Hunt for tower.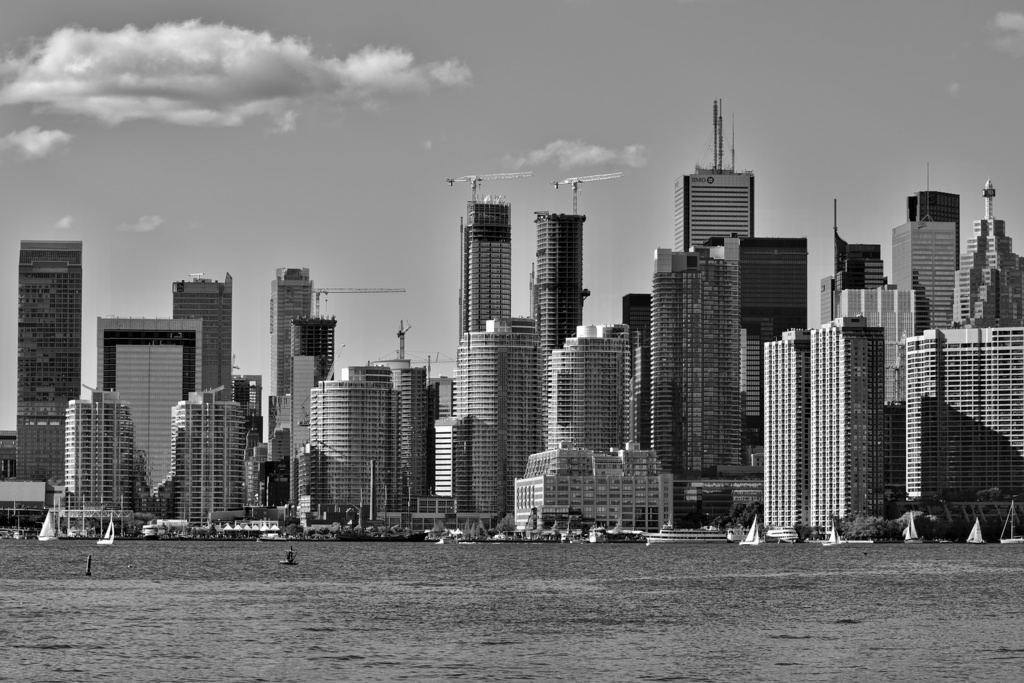
Hunted down at box(529, 174, 587, 338).
